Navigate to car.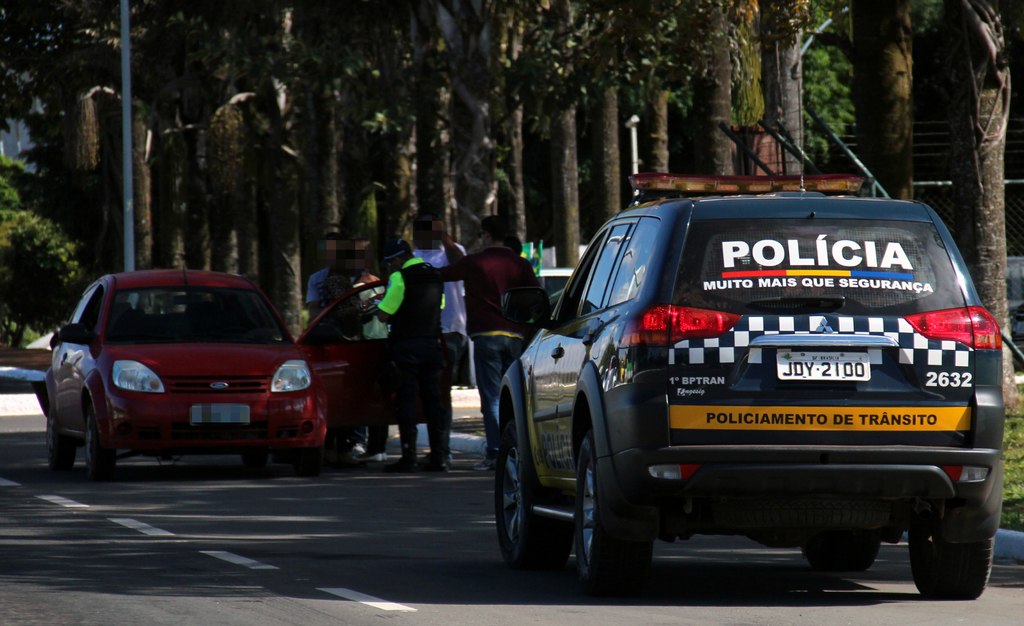
Navigation target: {"x1": 494, "y1": 163, "x2": 1006, "y2": 586}.
